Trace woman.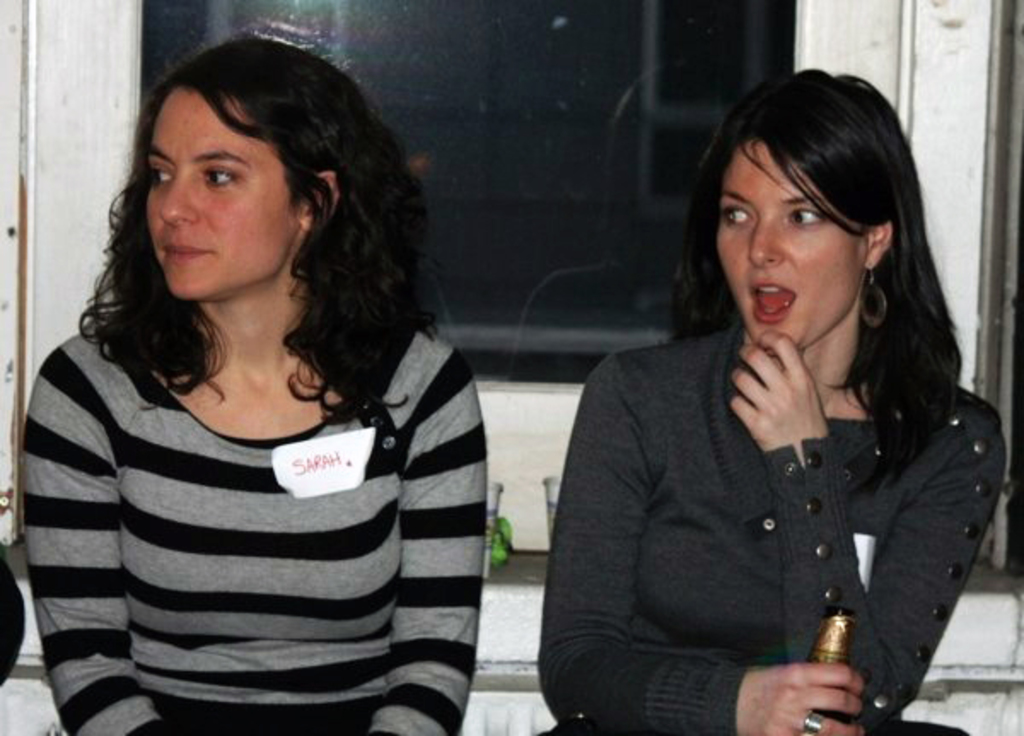
Traced to 22,32,490,734.
